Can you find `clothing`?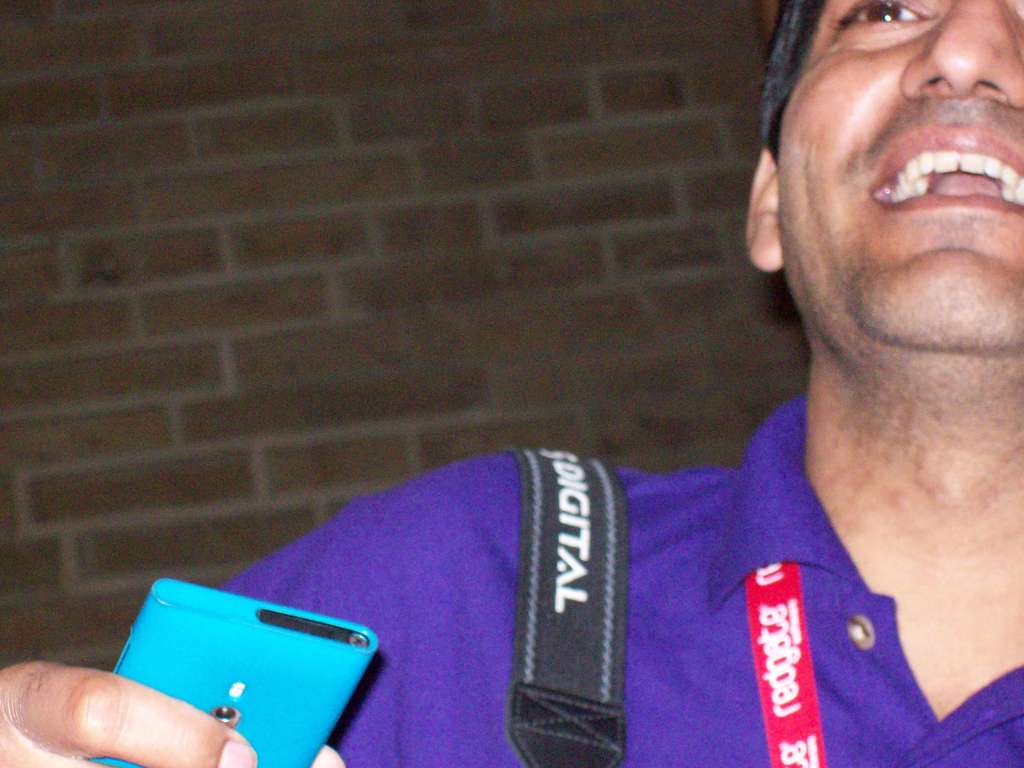
Yes, bounding box: BBox(202, 403, 976, 756).
